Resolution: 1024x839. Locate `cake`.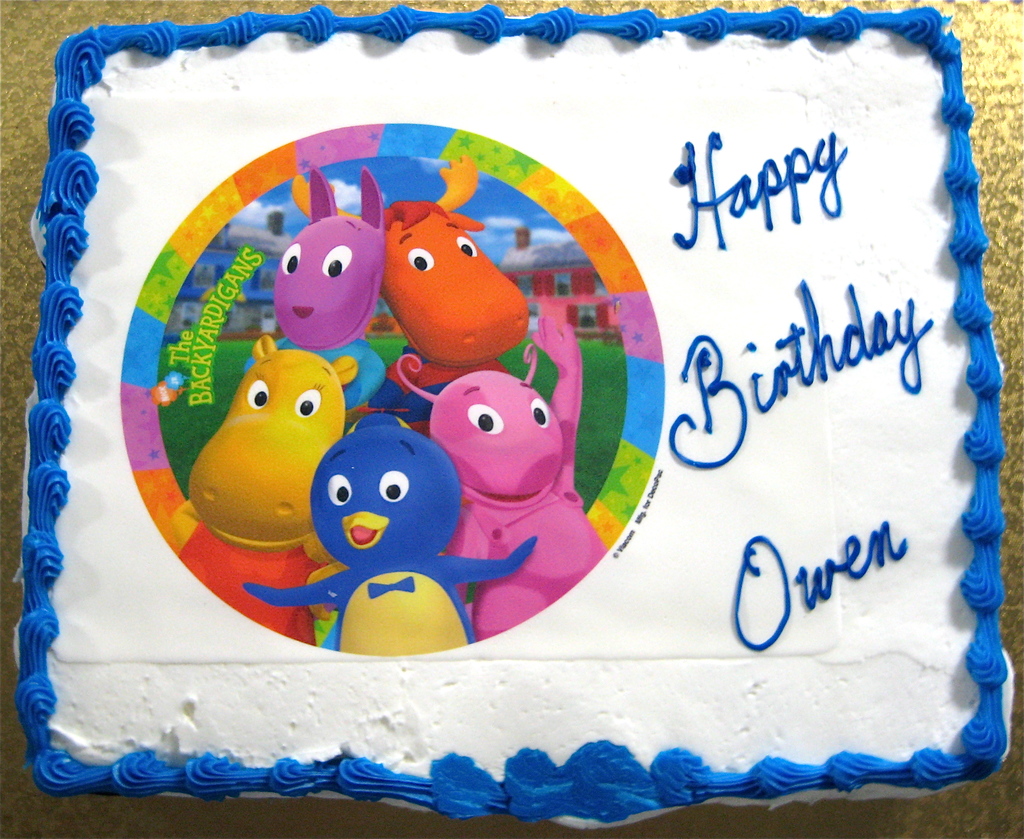
(14, 0, 1009, 824).
